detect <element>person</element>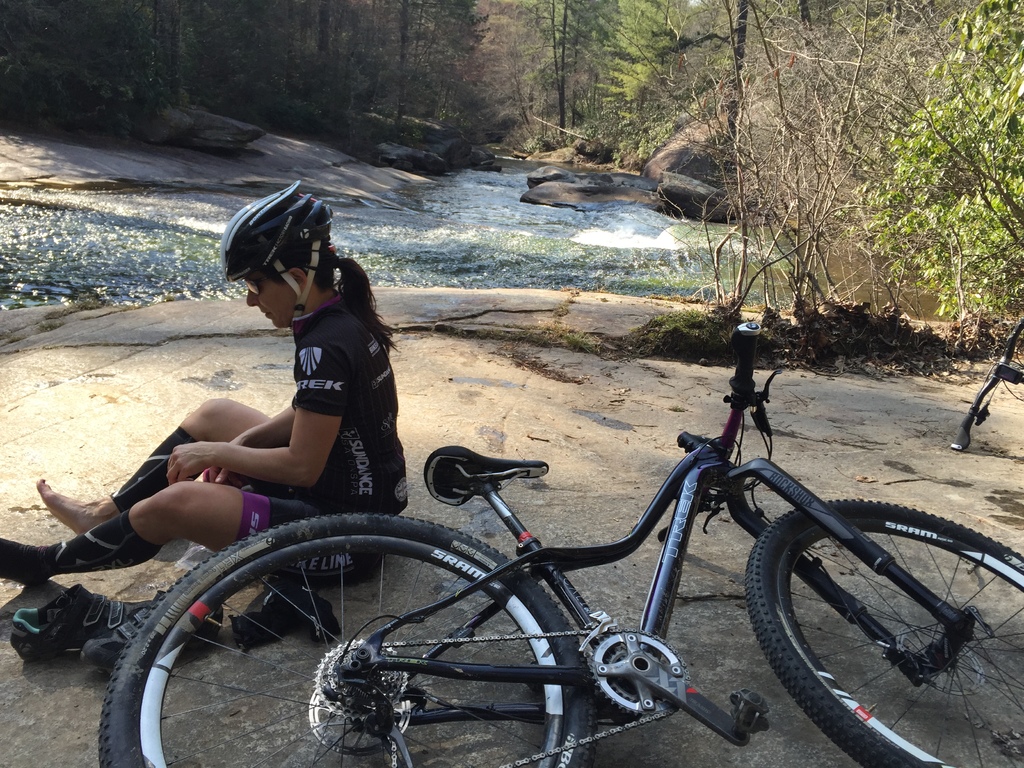
[x1=0, y1=183, x2=399, y2=582]
